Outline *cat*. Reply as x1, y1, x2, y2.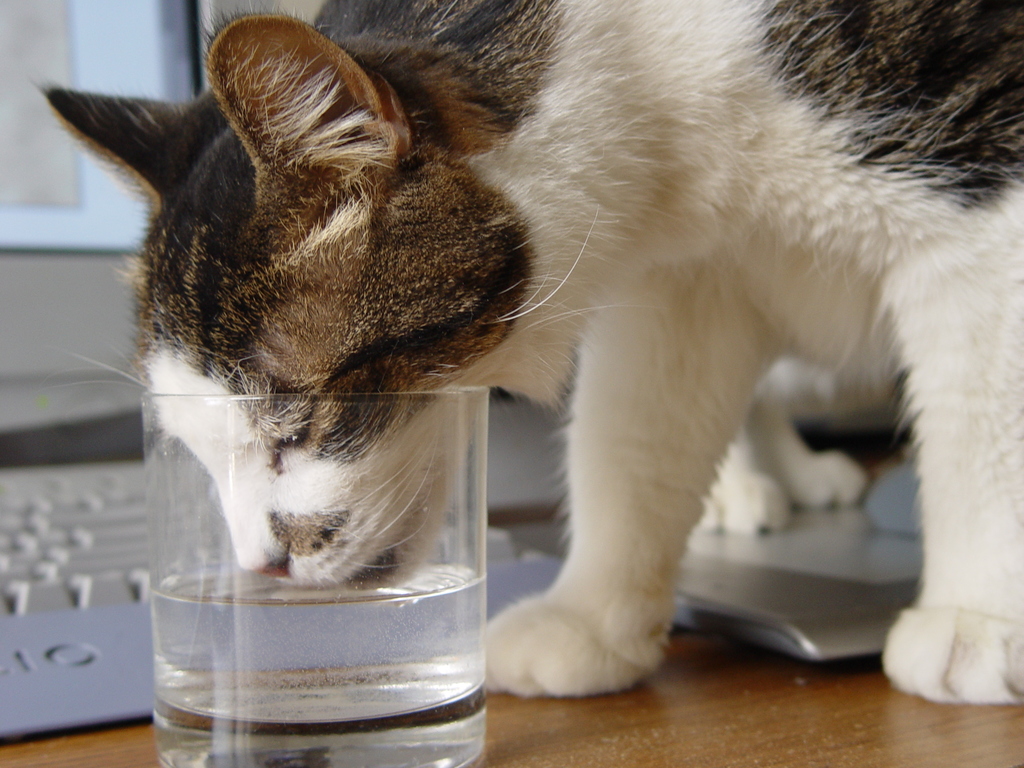
29, 0, 1023, 711.
